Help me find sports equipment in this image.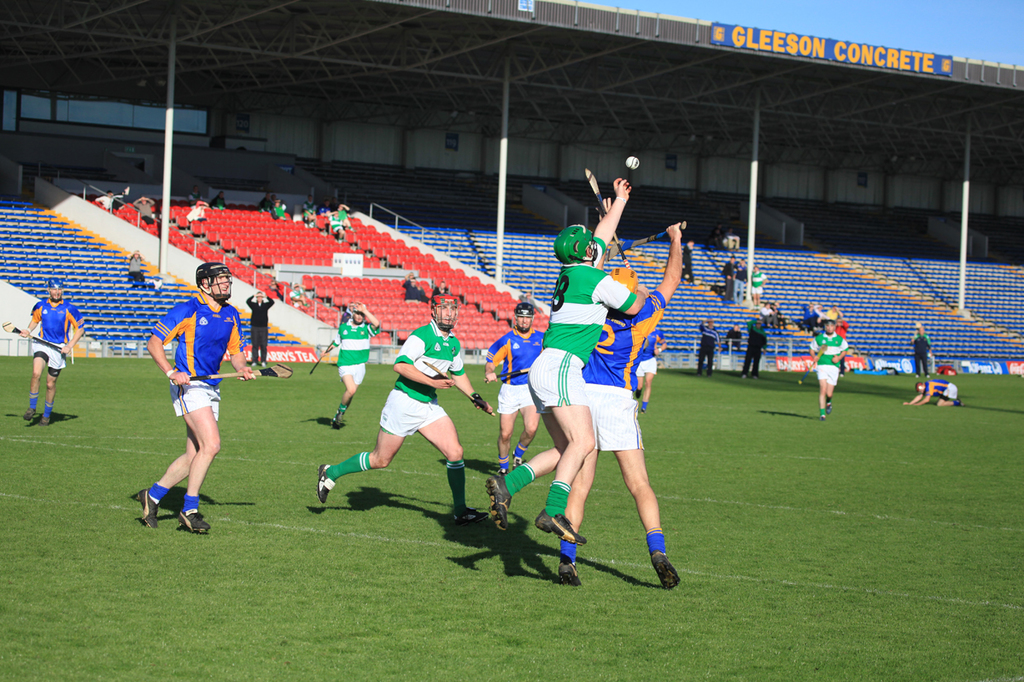
Found it: BBox(512, 299, 535, 334).
